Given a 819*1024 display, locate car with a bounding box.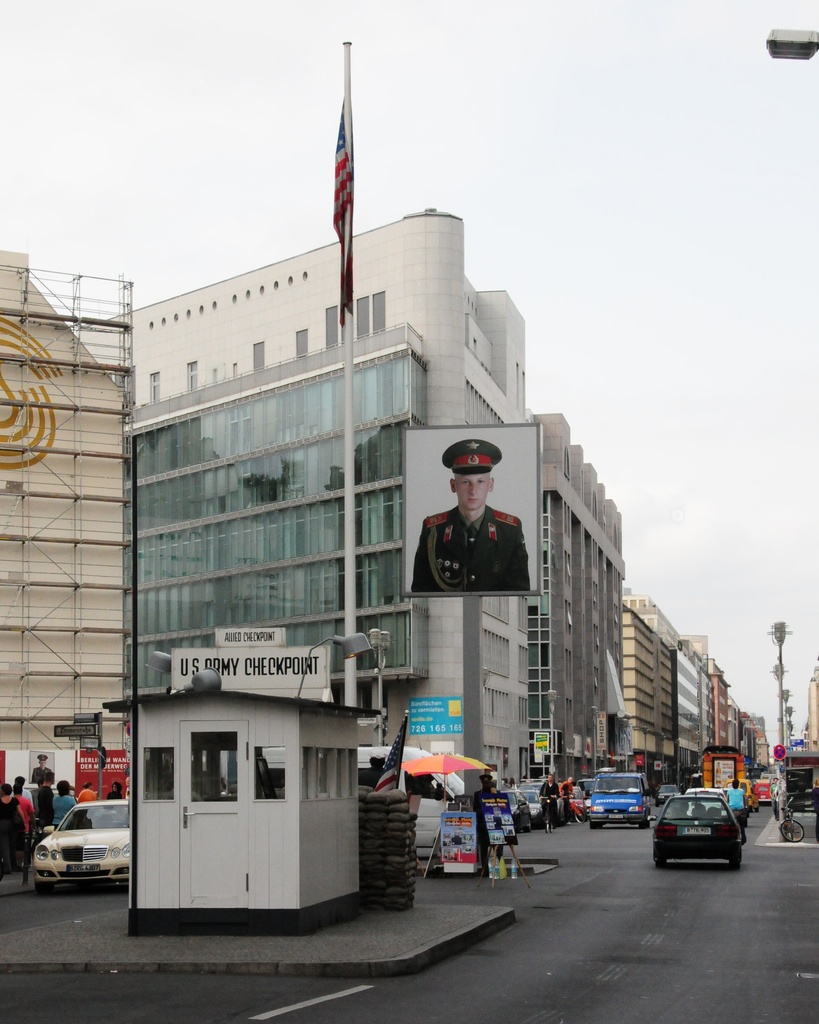
Located: crop(722, 777, 763, 815).
